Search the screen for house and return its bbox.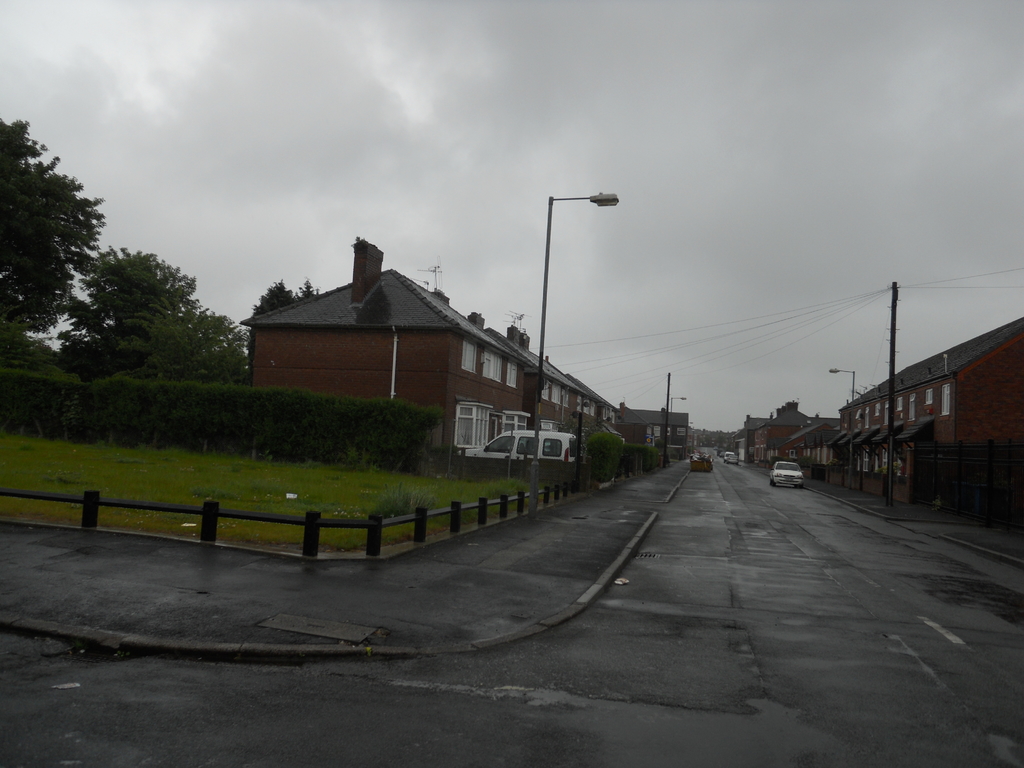
Found: {"x1": 797, "y1": 421, "x2": 834, "y2": 482}.
